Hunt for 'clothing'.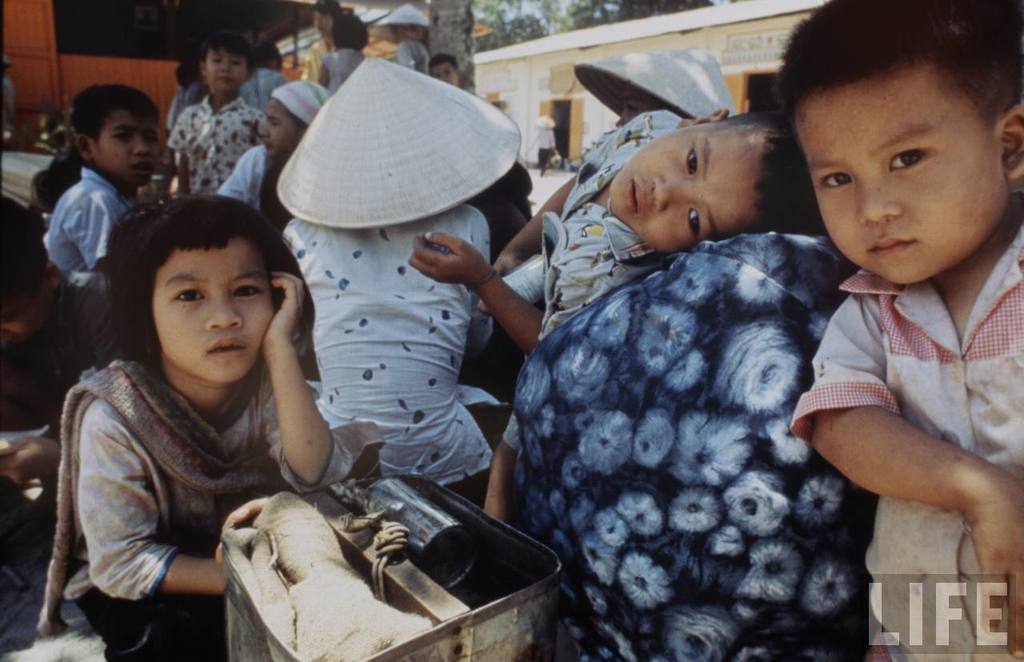
Hunted down at crop(174, 106, 258, 211).
